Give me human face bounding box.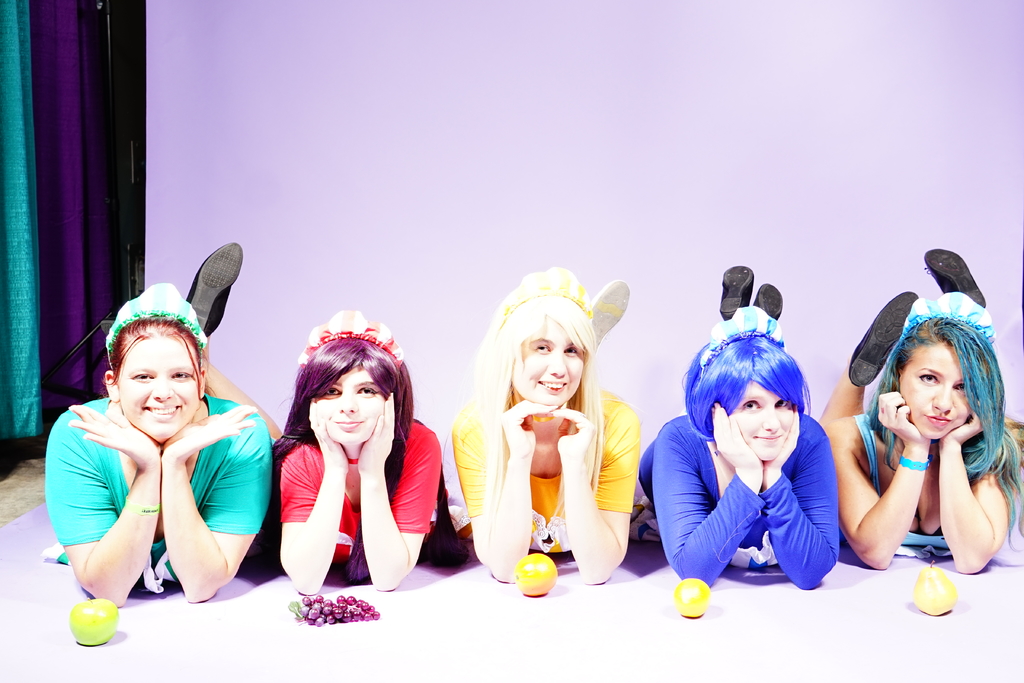
rect(117, 330, 200, 443).
